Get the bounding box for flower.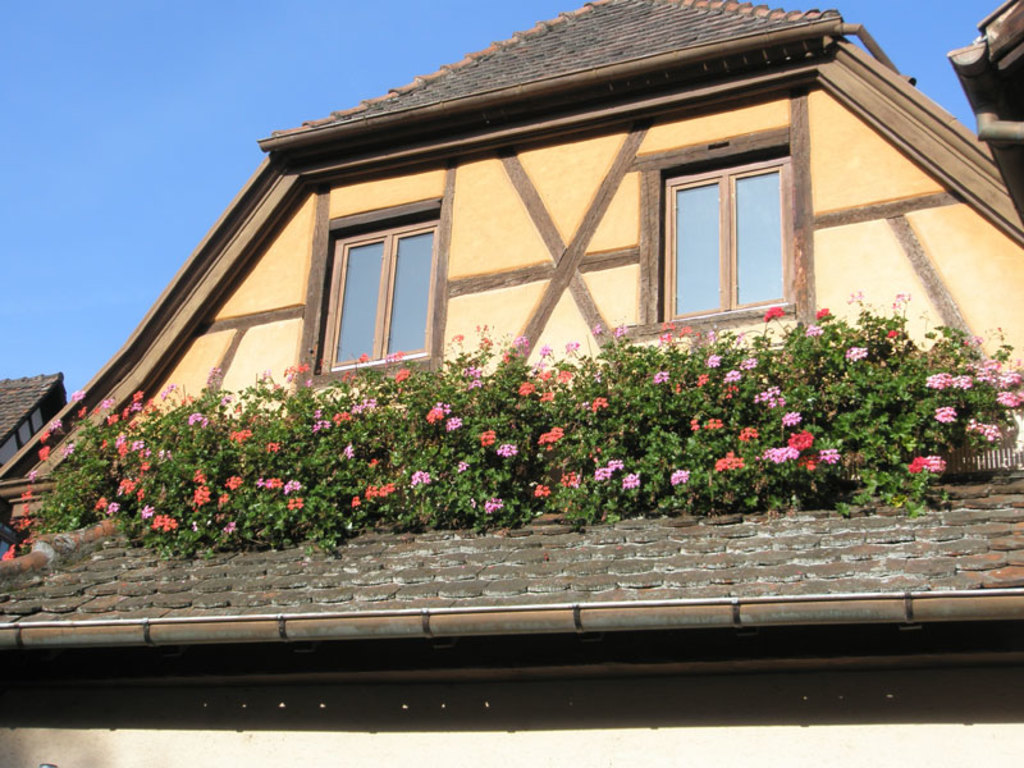
<box>456,461,471,474</box>.
